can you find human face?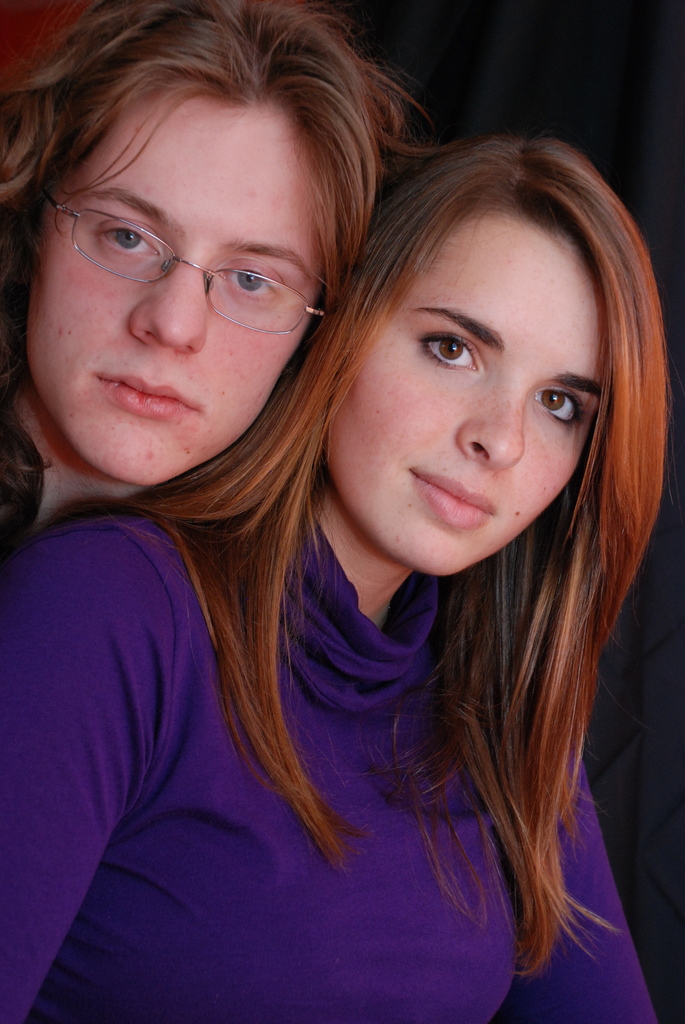
Yes, bounding box: locate(24, 83, 329, 488).
